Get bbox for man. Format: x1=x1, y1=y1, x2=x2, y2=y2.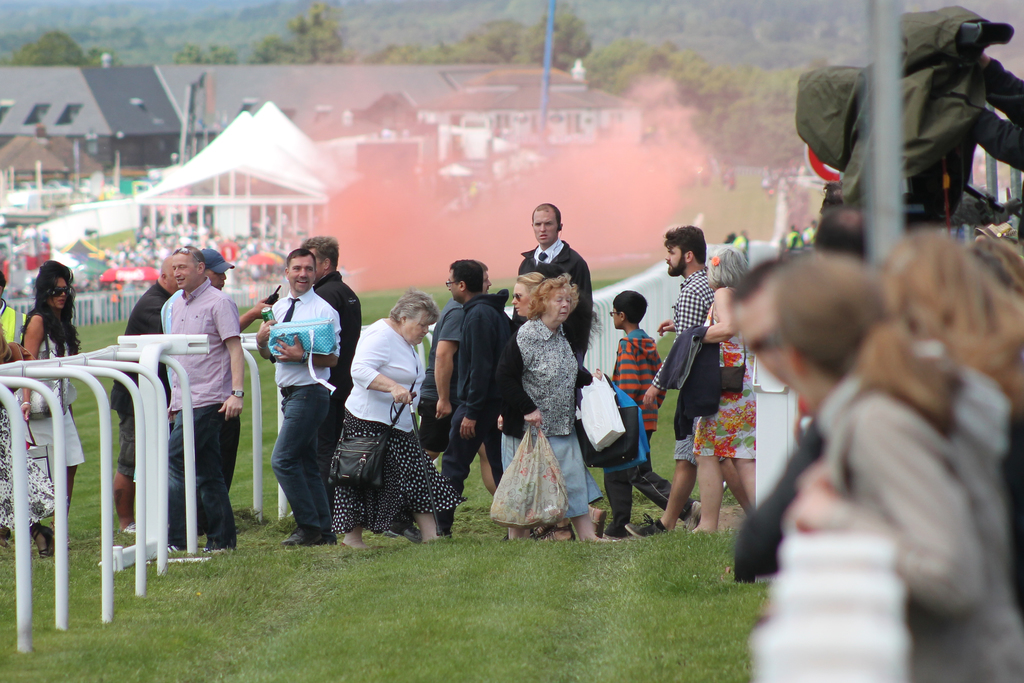
x1=624, y1=226, x2=712, y2=541.
